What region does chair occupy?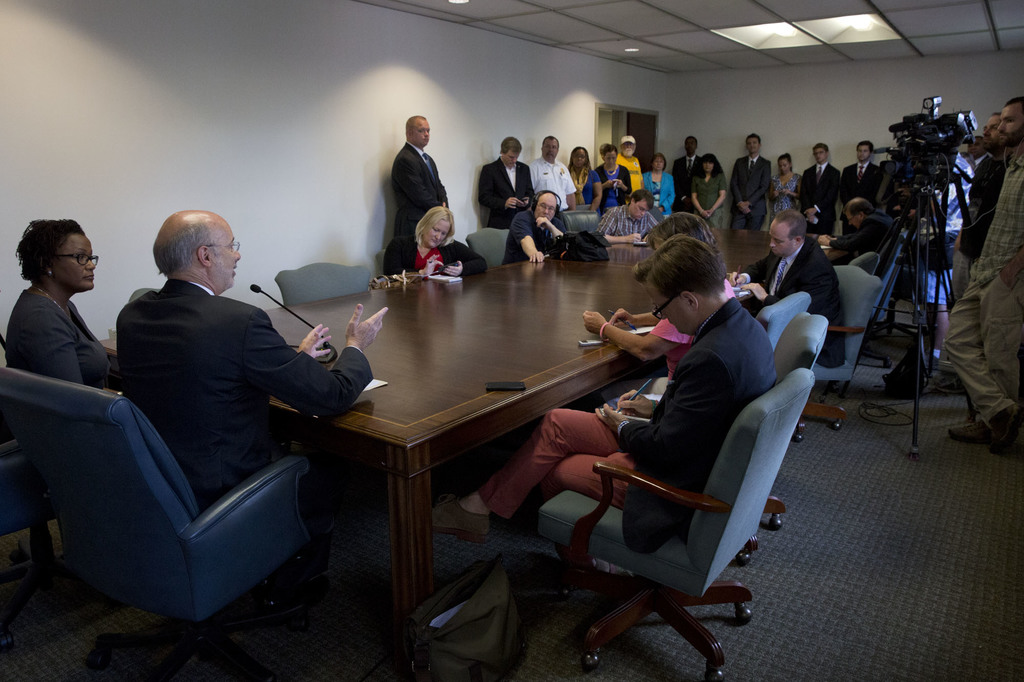
left=468, top=223, right=515, bottom=266.
